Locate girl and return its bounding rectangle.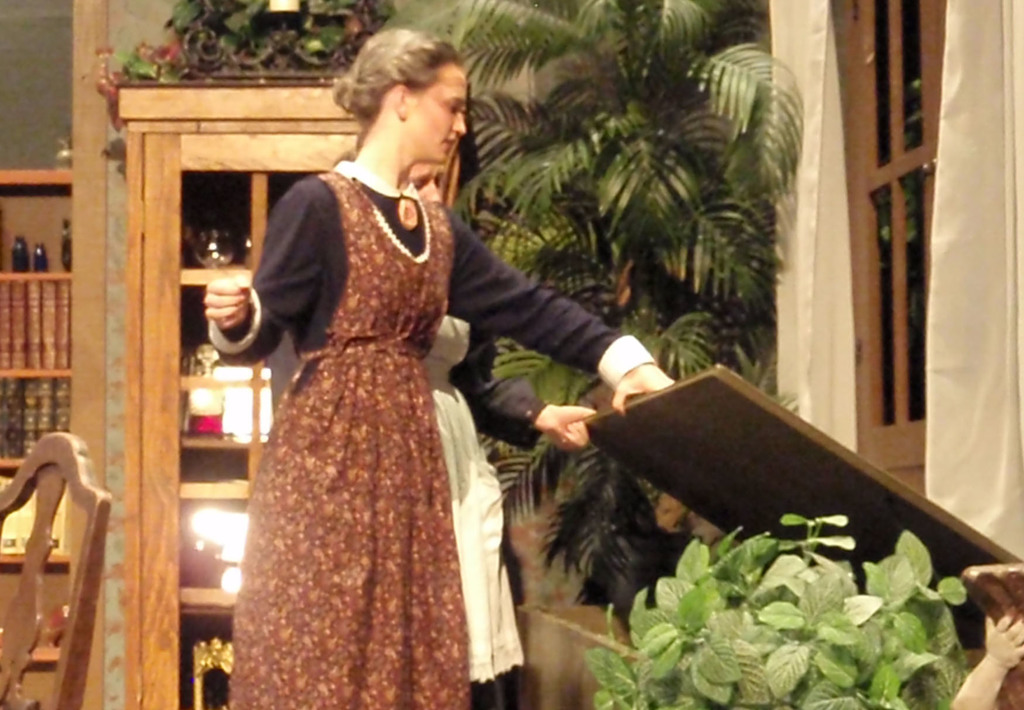
206:28:673:709.
